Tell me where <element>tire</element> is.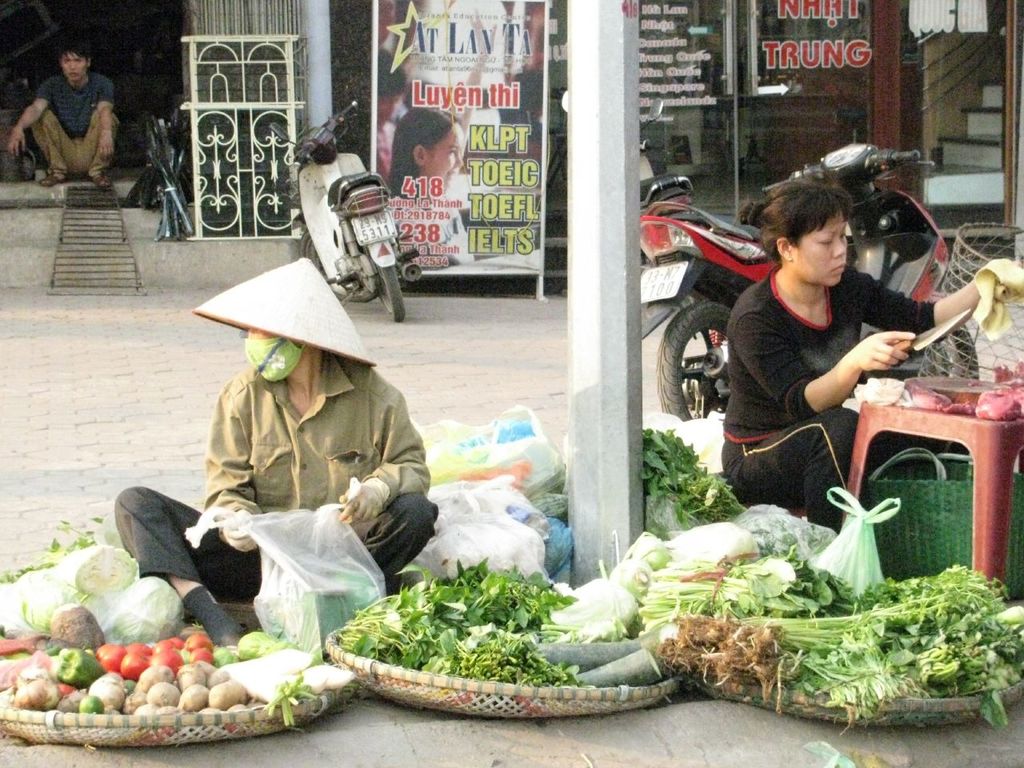
<element>tire</element> is at [672, 297, 736, 418].
